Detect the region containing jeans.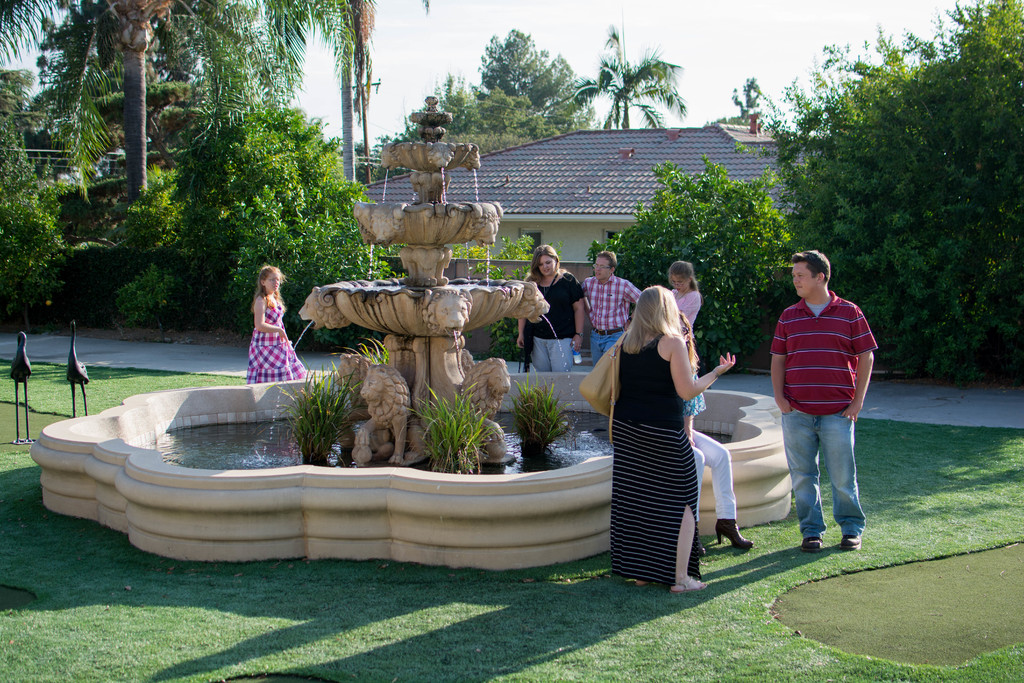
[left=785, top=409, right=873, bottom=570].
